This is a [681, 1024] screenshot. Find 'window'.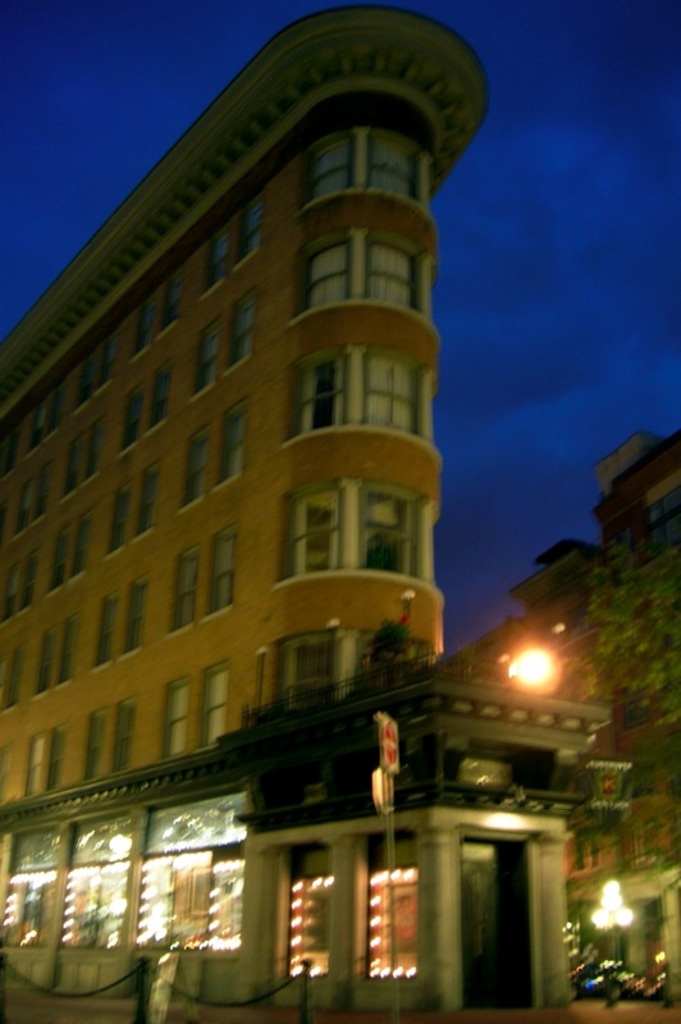
Bounding box: 461, 778, 563, 1000.
